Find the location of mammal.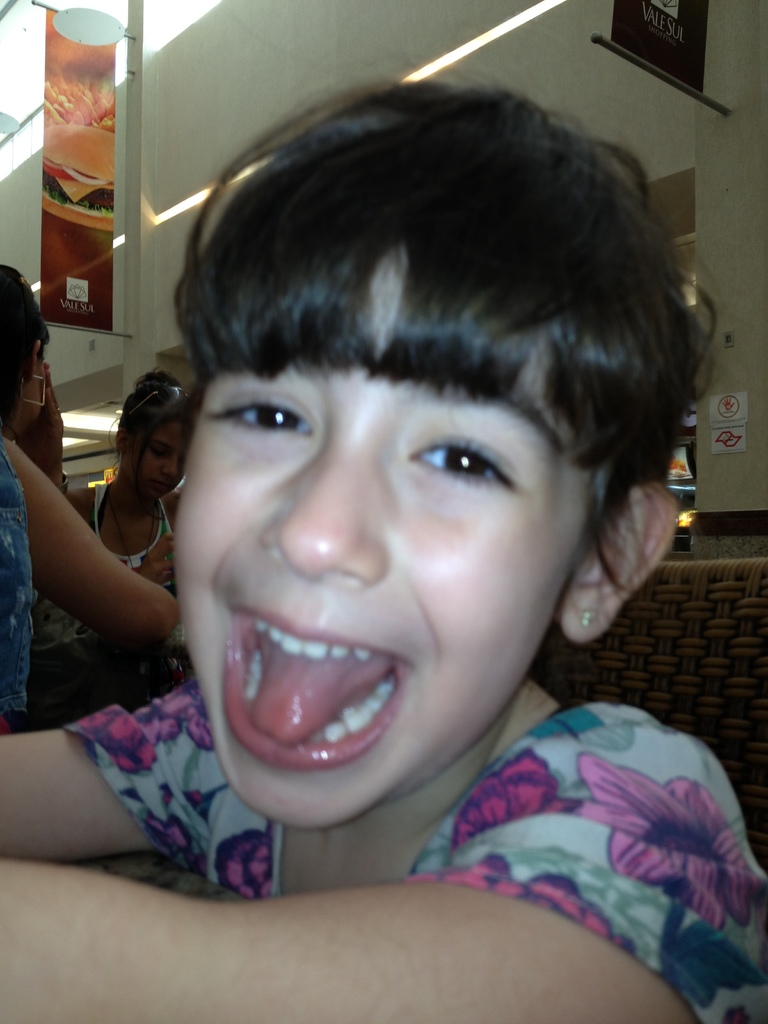
Location: bbox=(0, 74, 767, 1023).
